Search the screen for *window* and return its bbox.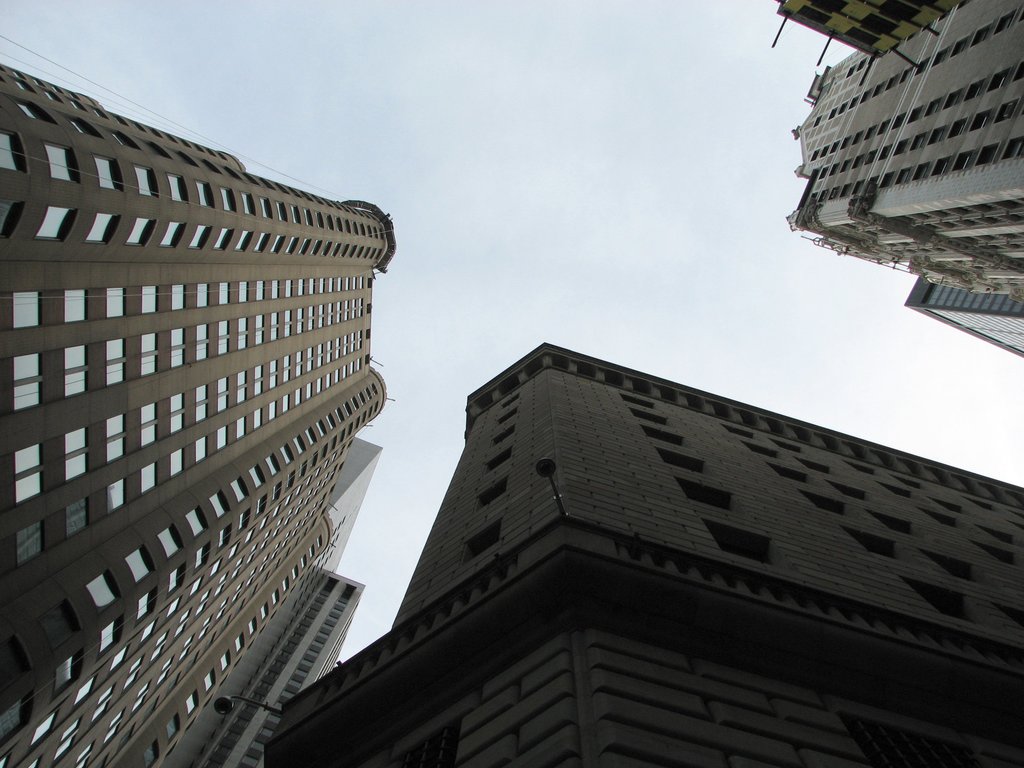
Found: select_region(271, 237, 287, 255).
